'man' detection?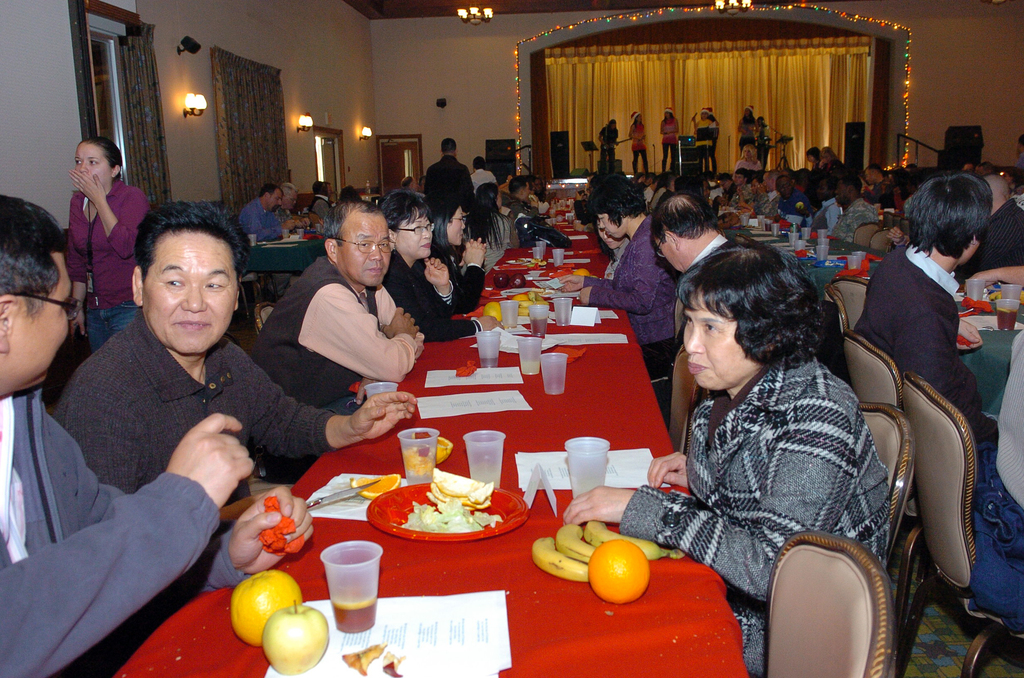
[left=505, top=176, right=534, bottom=248]
